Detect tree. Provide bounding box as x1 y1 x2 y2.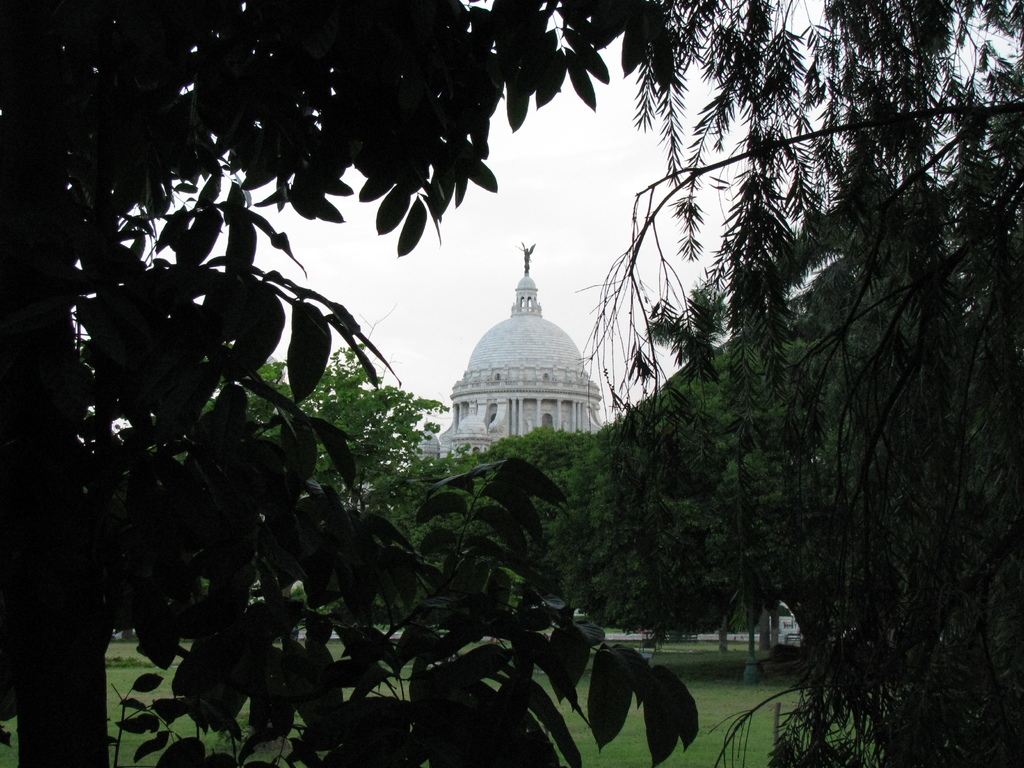
572 3 1023 767.
